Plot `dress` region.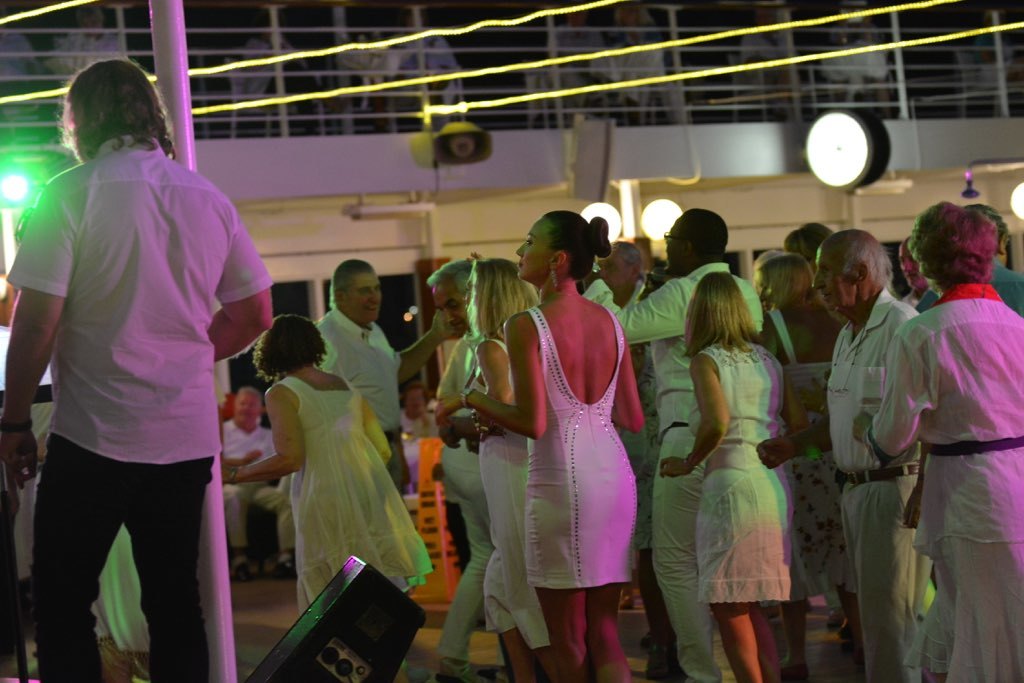
Plotted at 525 305 638 592.
